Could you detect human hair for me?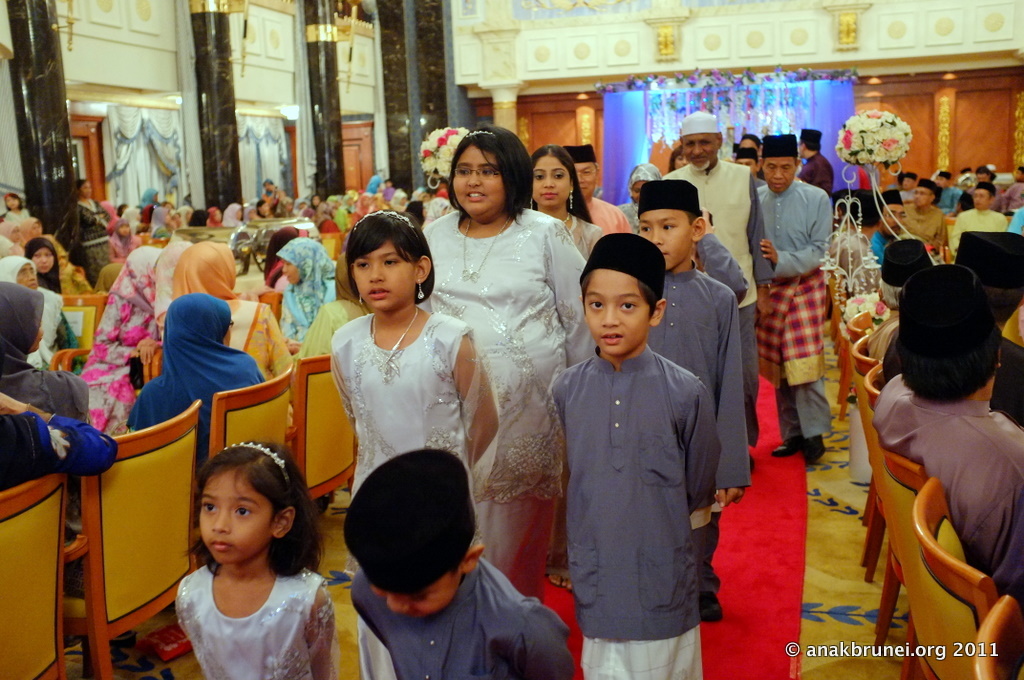
Detection result: {"left": 578, "top": 272, "right": 663, "bottom": 319}.
